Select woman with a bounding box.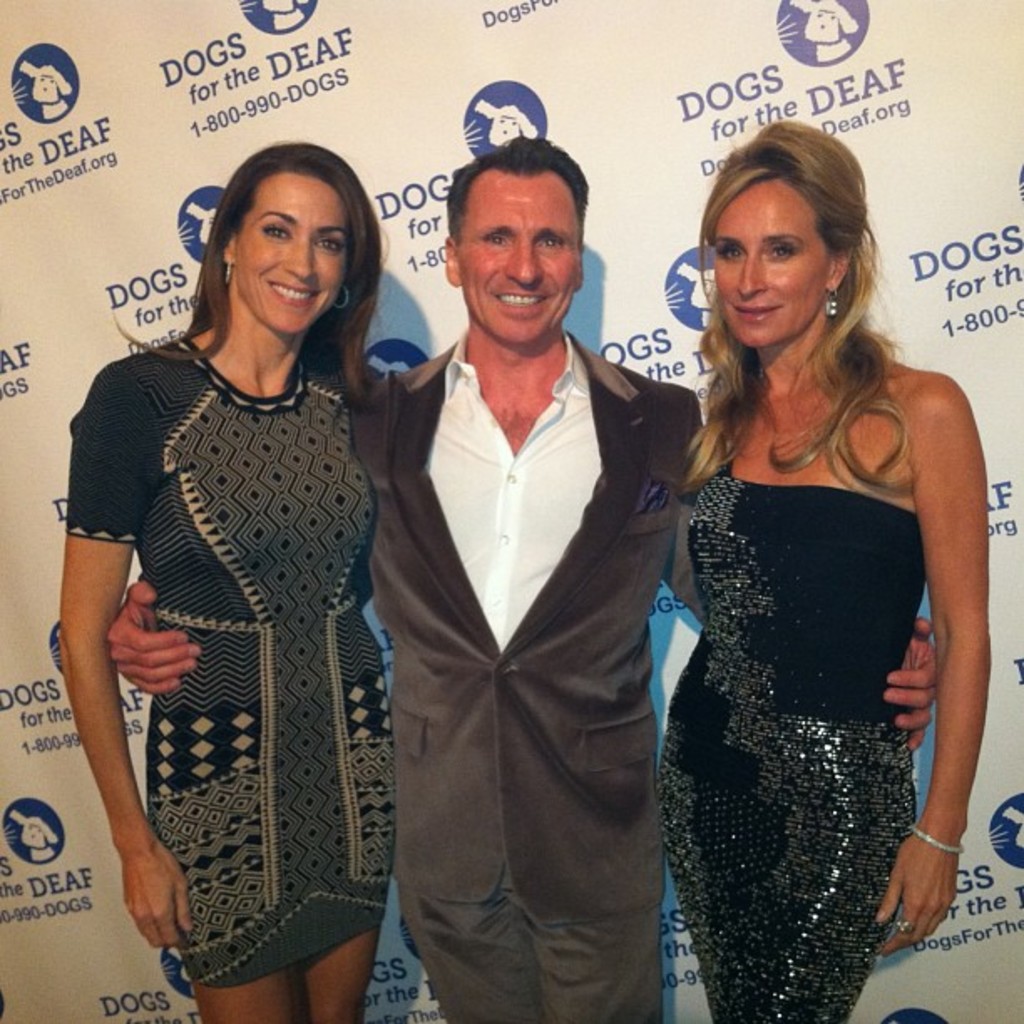
bbox(57, 141, 398, 1022).
